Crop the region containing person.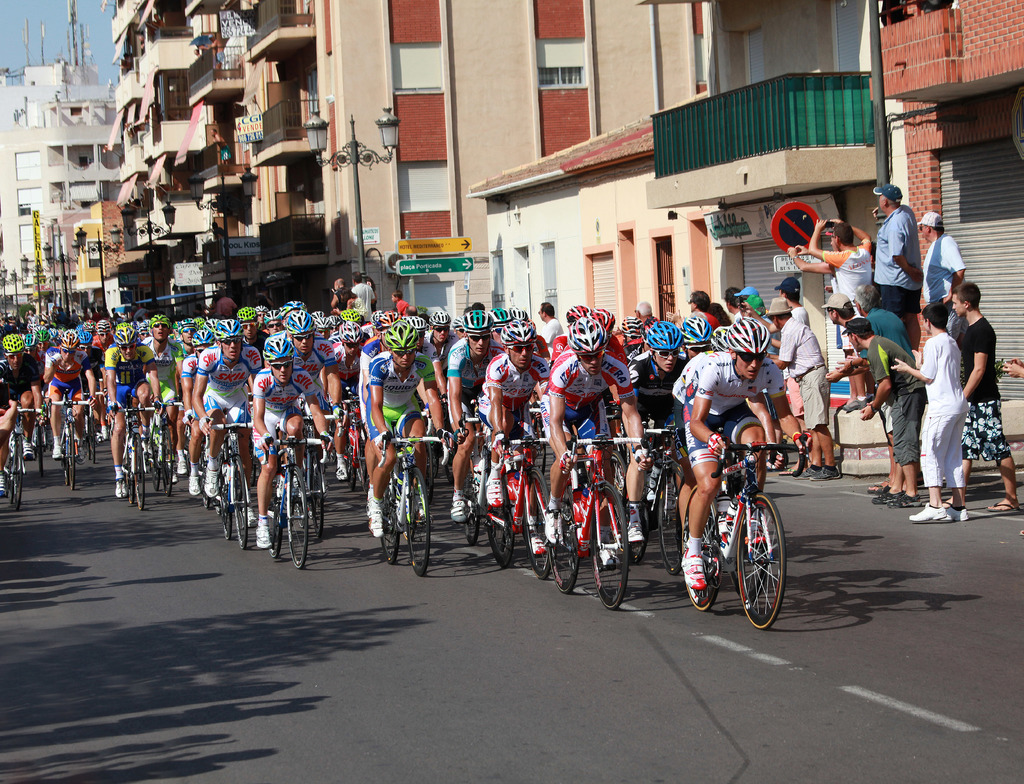
Crop region: detection(258, 302, 269, 323).
